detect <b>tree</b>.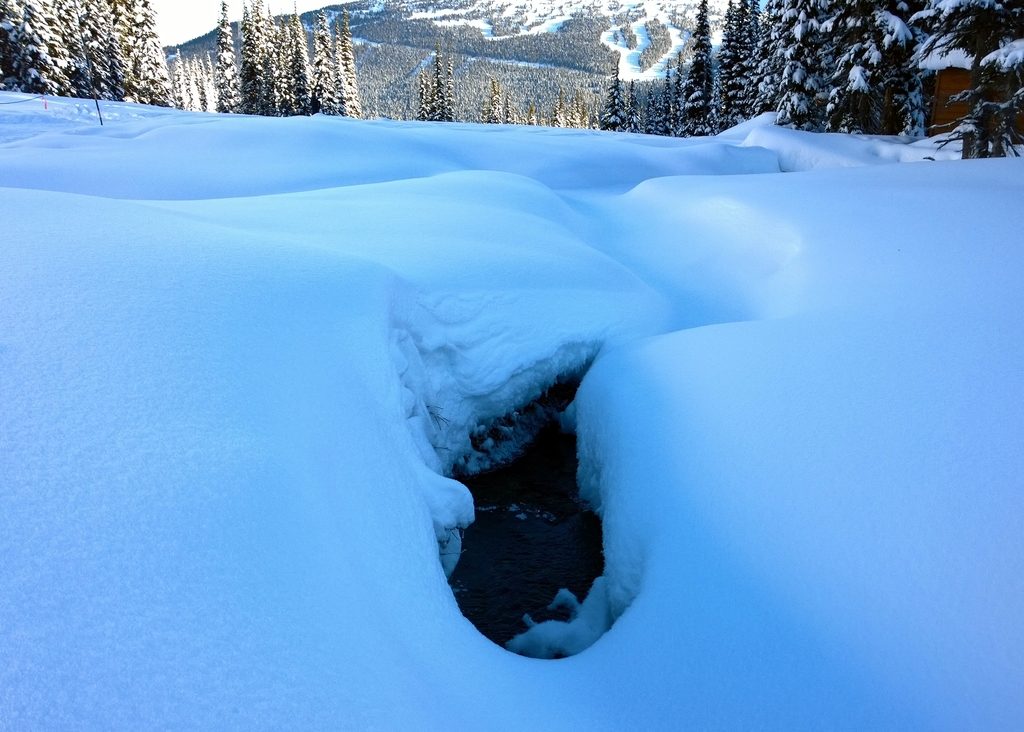
Detected at {"x1": 486, "y1": 72, "x2": 503, "y2": 124}.
